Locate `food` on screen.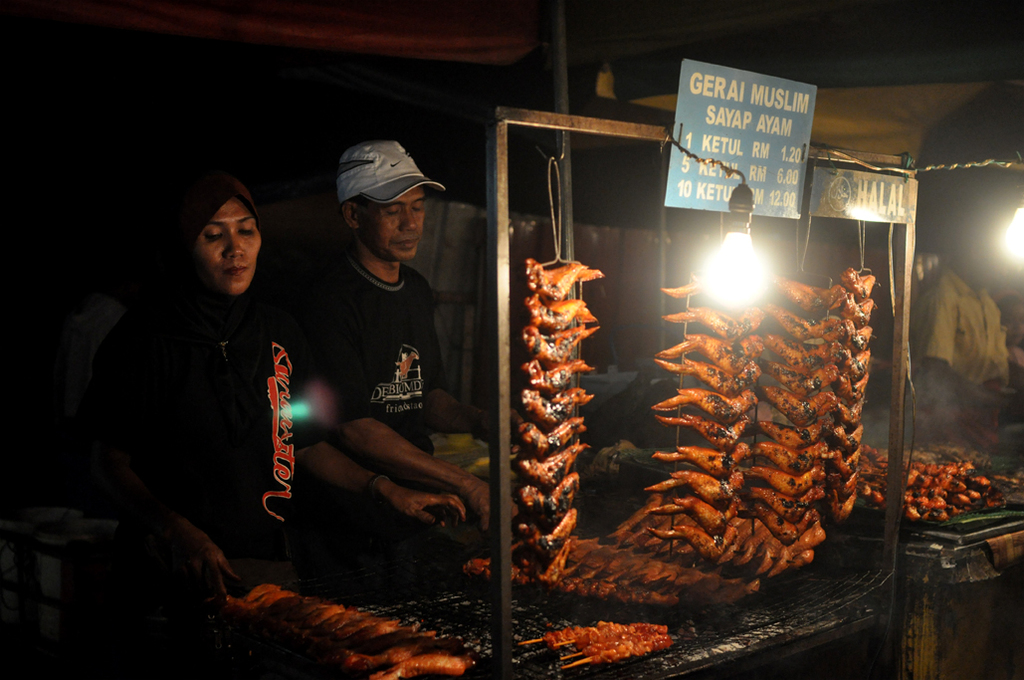
On screen at box(520, 538, 578, 587).
